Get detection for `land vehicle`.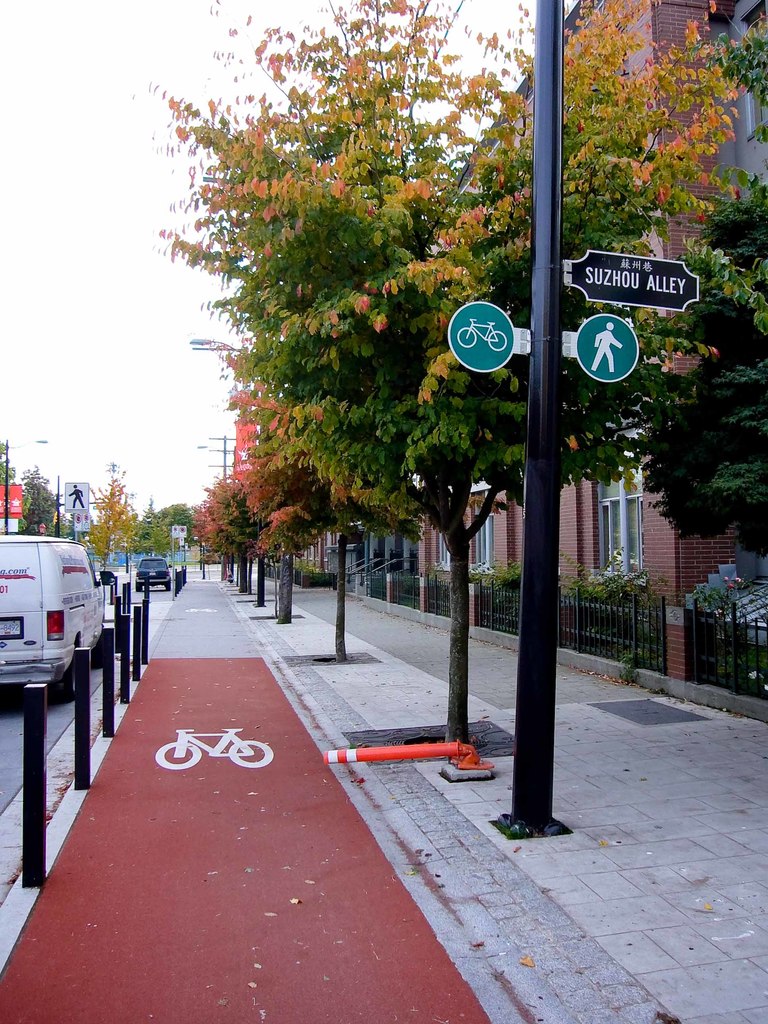
Detection: bbox=[461, 321, 508, 348].
